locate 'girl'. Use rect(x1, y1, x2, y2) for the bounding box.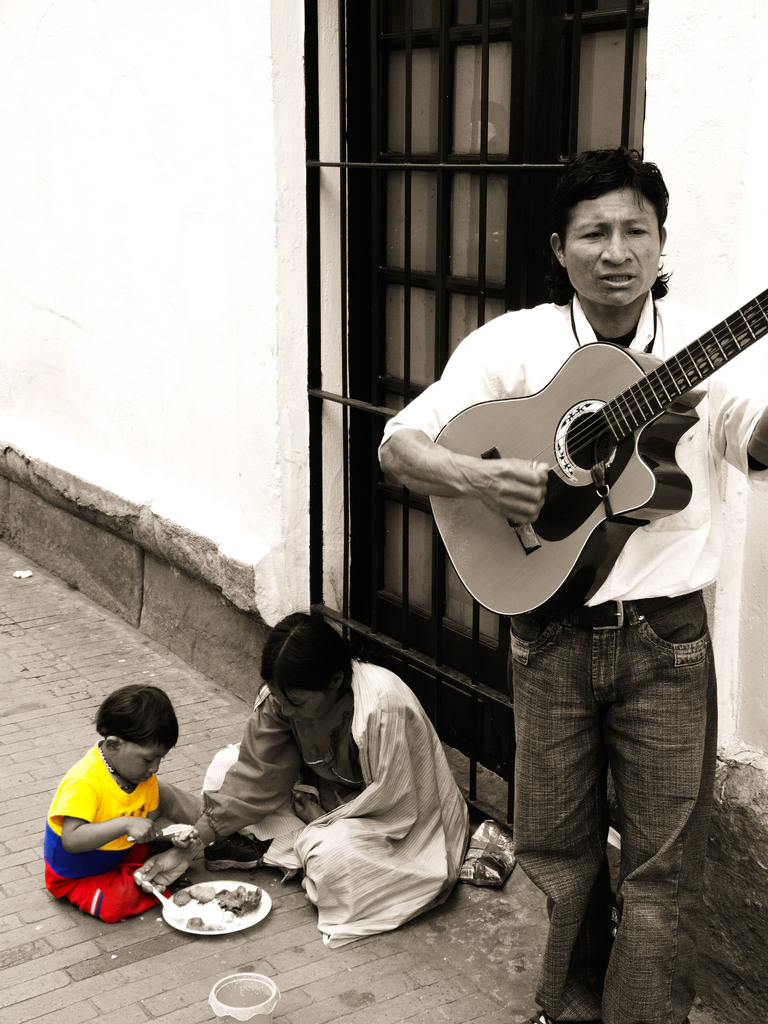
rect(35, 682, 196, 929).
